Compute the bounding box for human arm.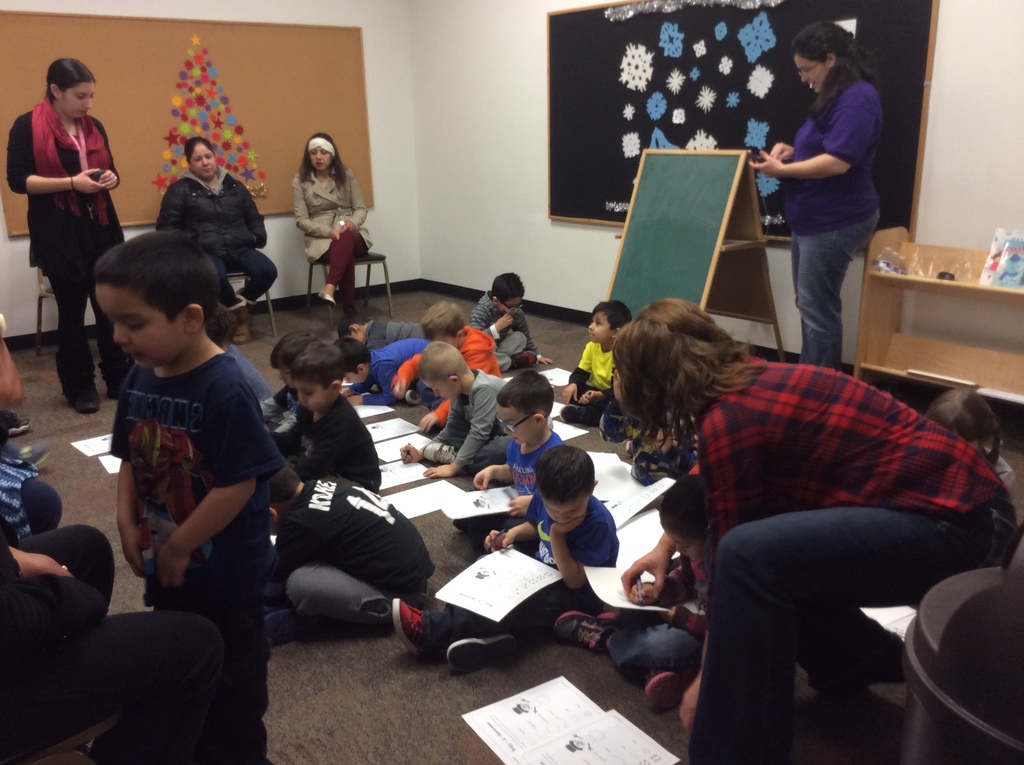
{"left": 514, "top": 484, "right": 542, "bottom": 509}.
